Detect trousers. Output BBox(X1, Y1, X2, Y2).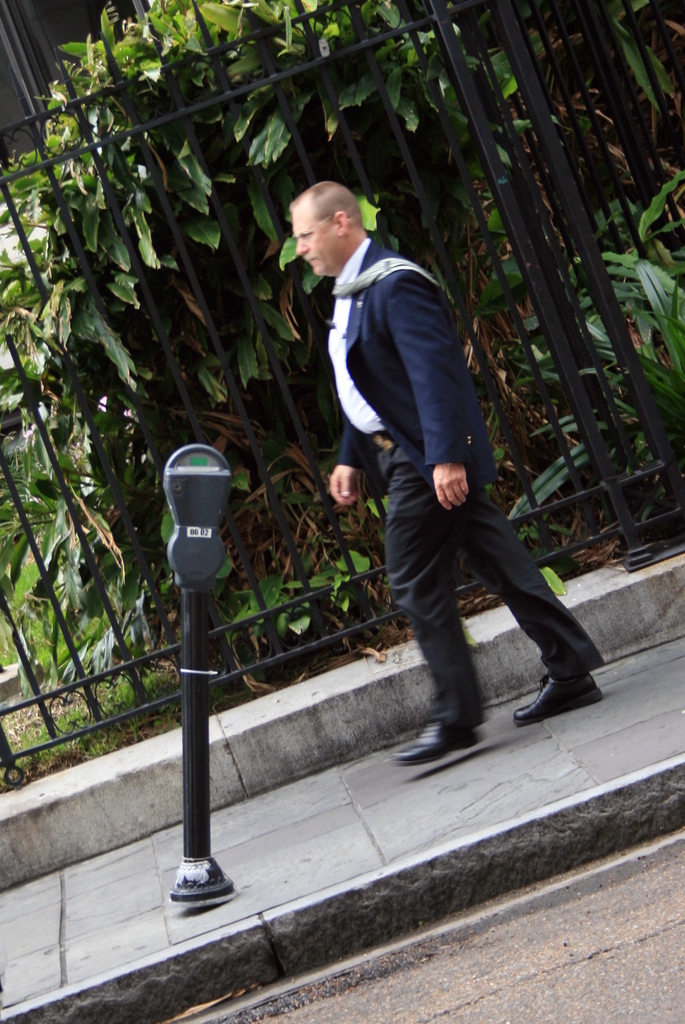
BBox(371, 454, 590, 724).
